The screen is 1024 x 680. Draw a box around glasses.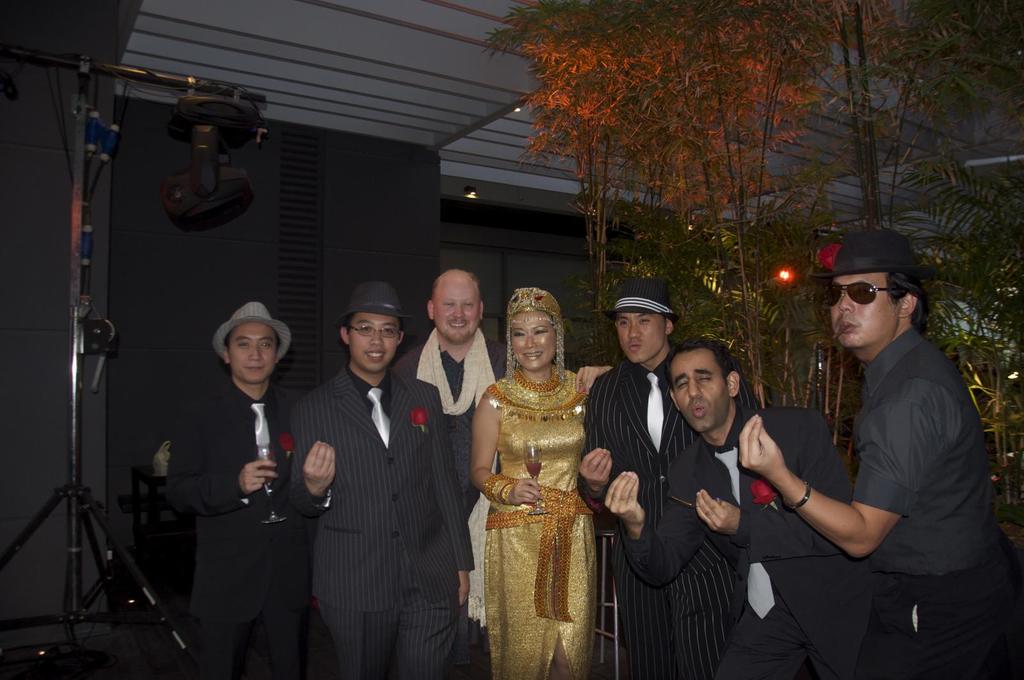
left=820, top=282, right=904, bottom=311.
